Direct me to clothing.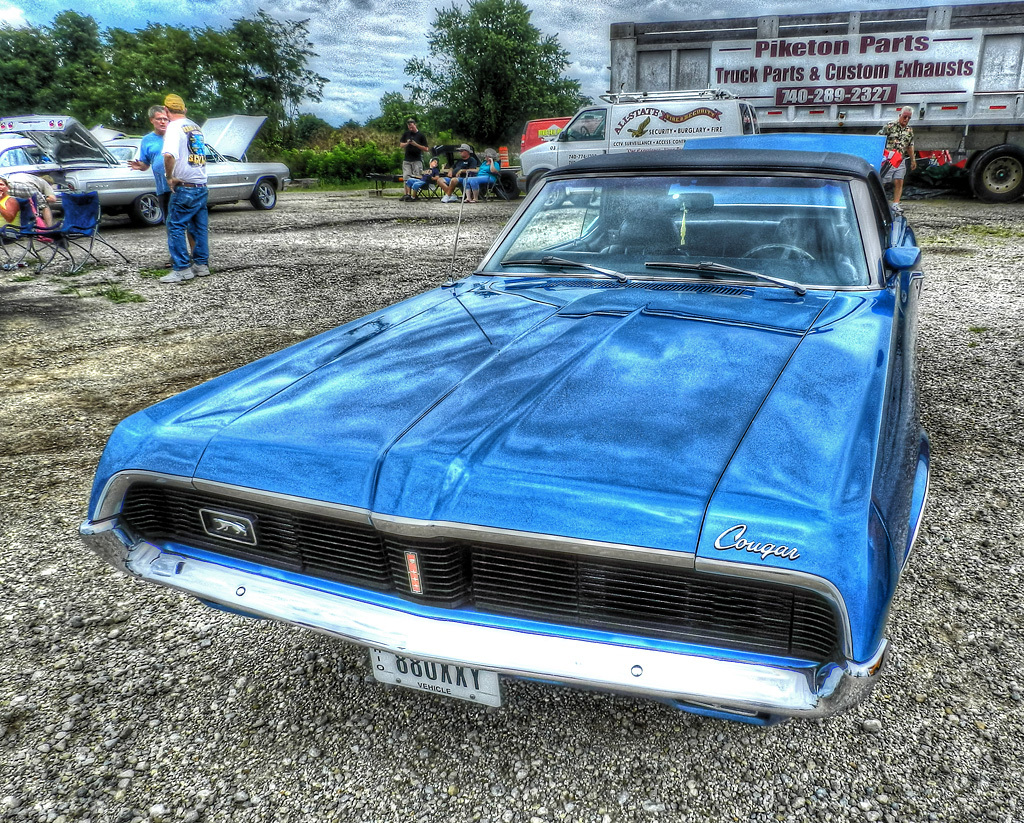
Direction: [160,113,208,273].
